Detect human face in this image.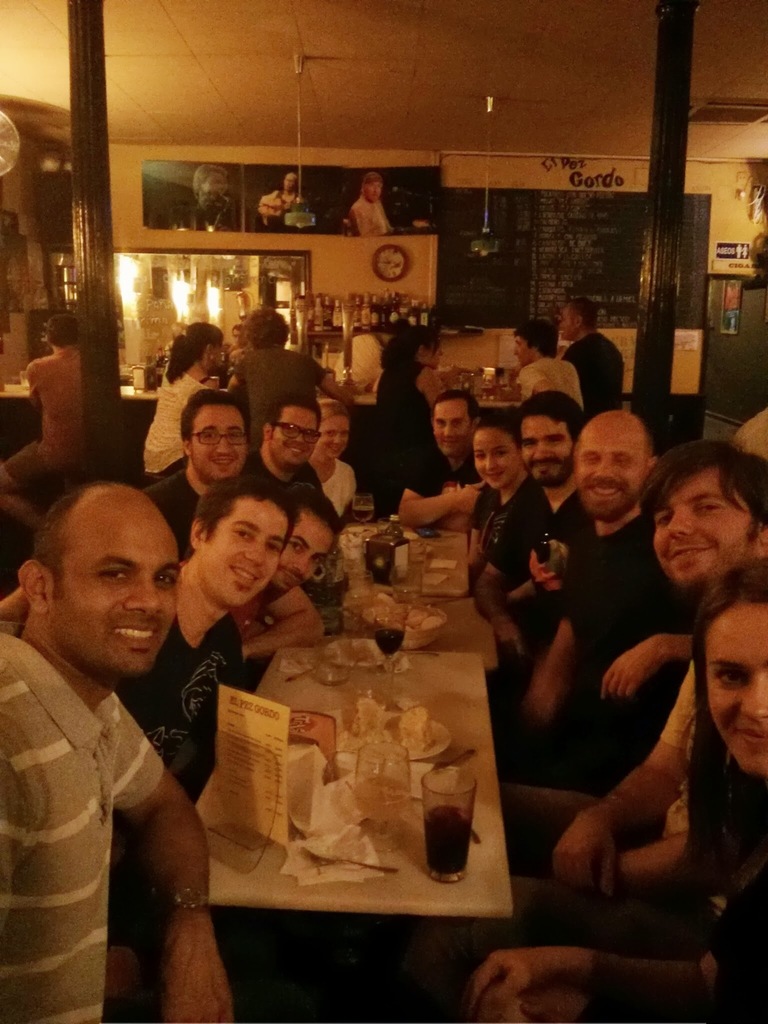
Detection: rect(648, 467, 748, 582).
